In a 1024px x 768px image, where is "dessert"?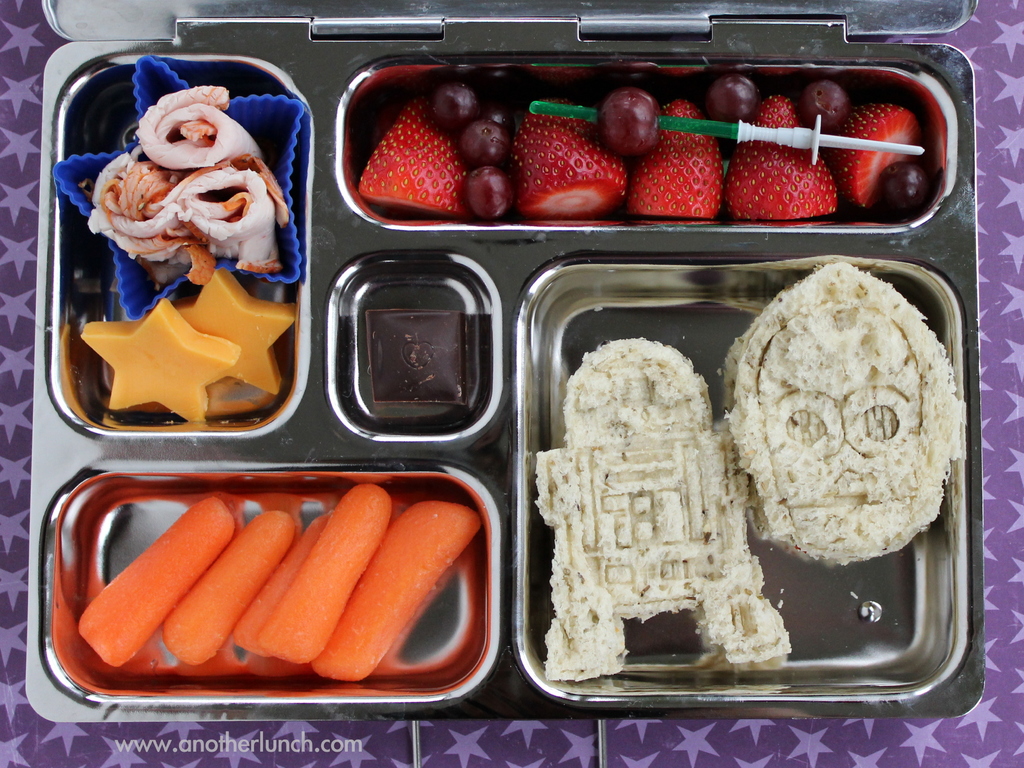
<bbox>480, 181, 520, 220</bbox>.
